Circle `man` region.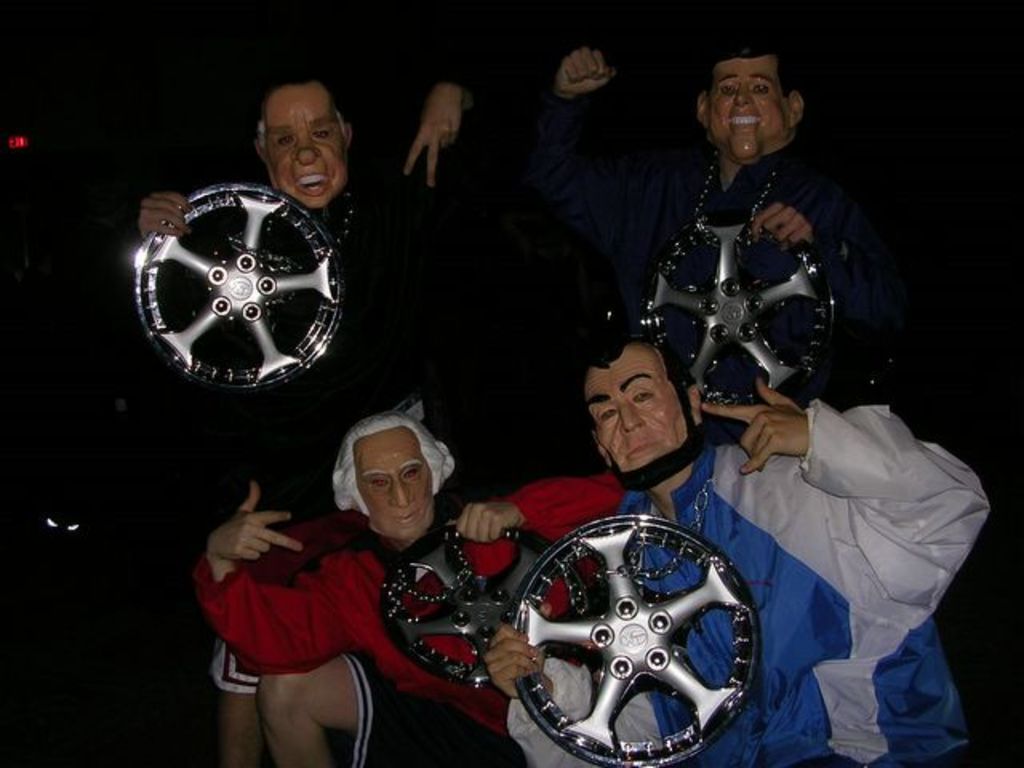
Region: 520,32,907,427.
